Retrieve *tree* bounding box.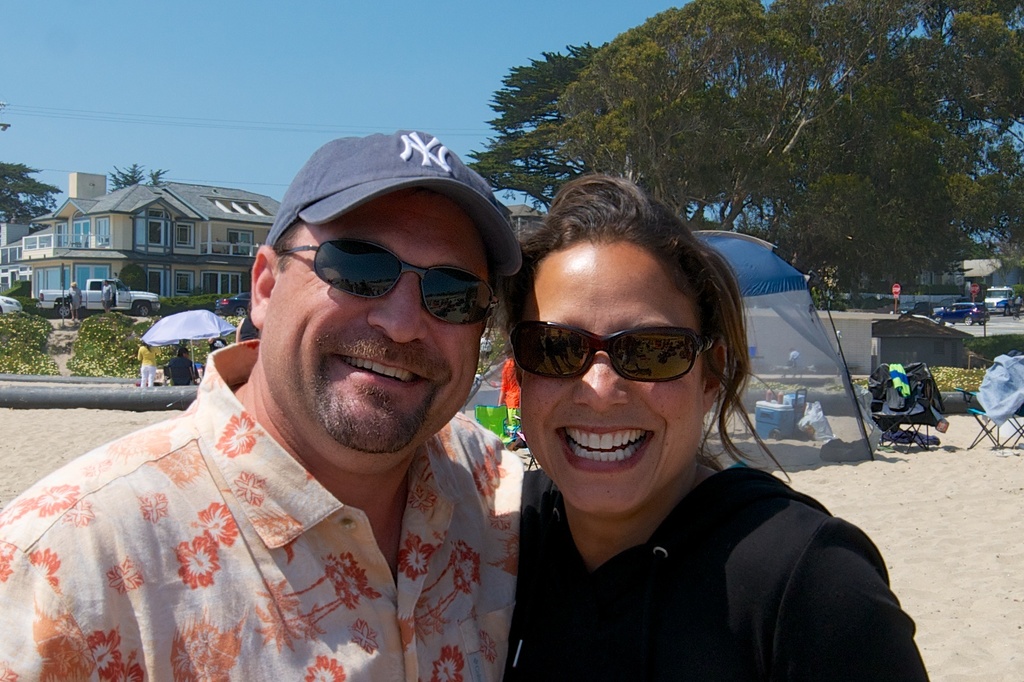
Bounding box: x1=105 y1=162 x2=168 y2=196.
